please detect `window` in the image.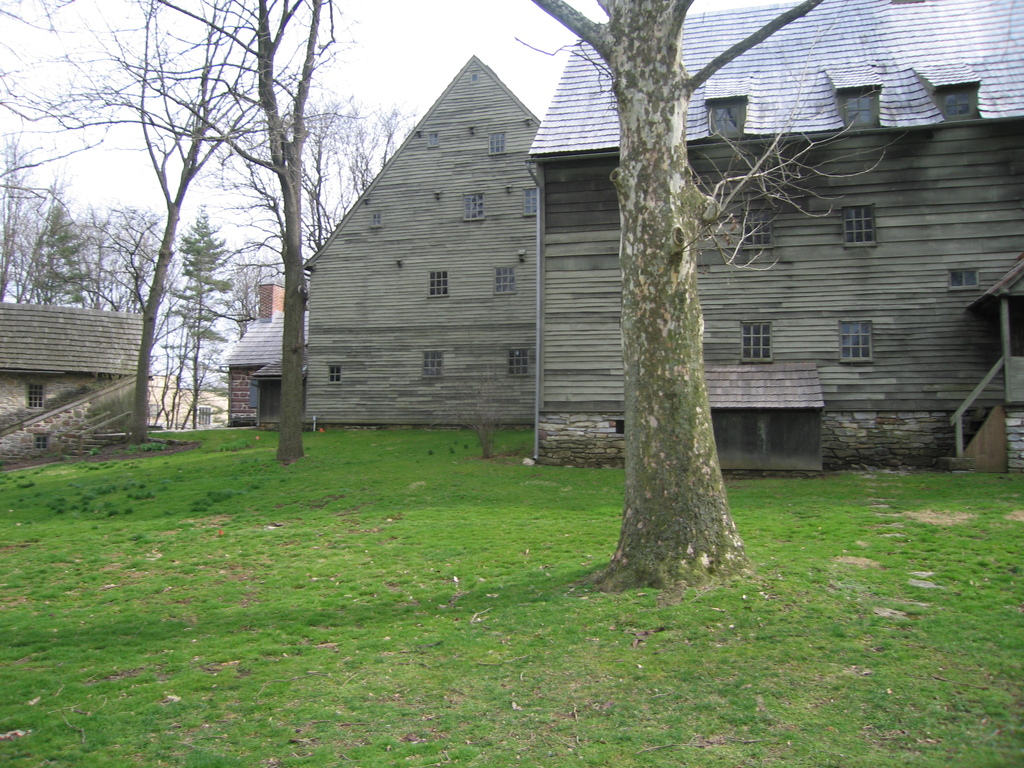
488,134,505,154.
